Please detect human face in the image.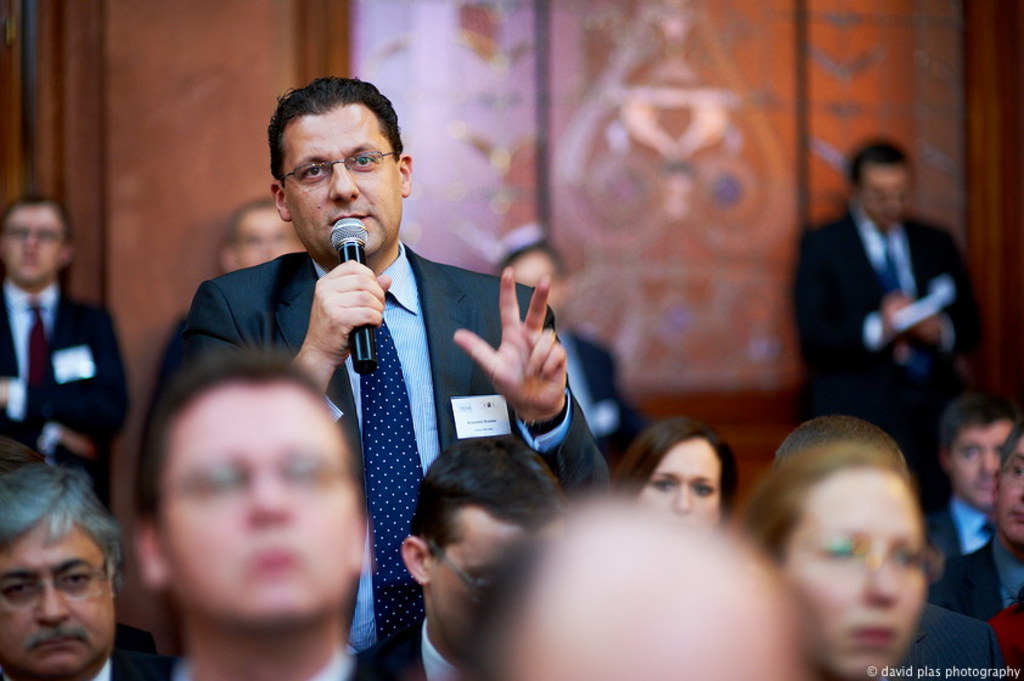
227 208 293 270.
